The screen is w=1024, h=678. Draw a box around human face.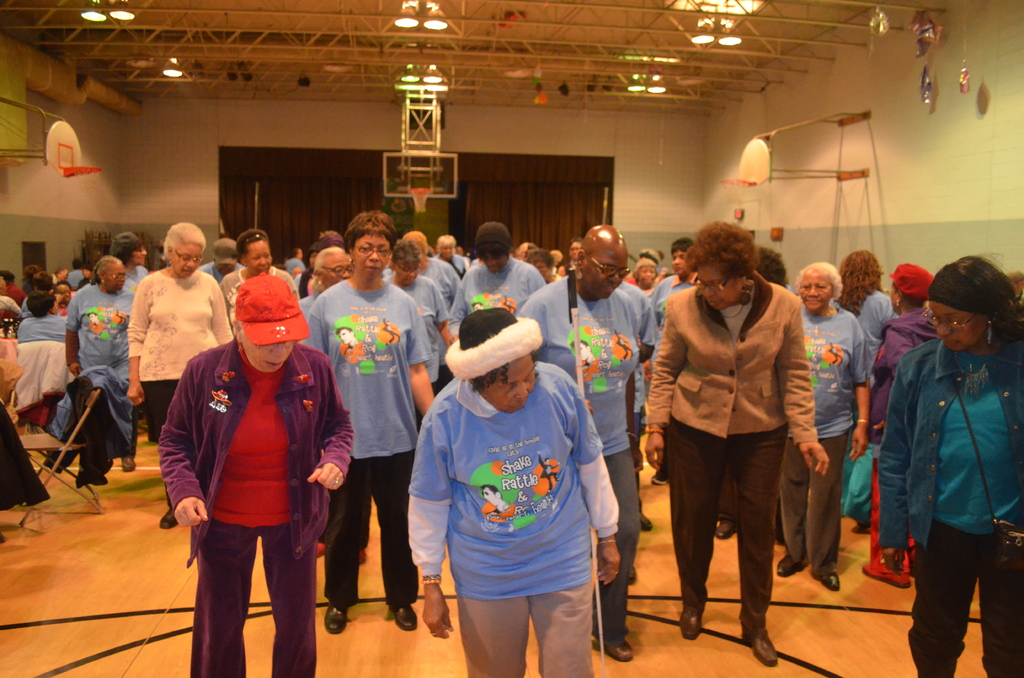
251 341 296 376.
